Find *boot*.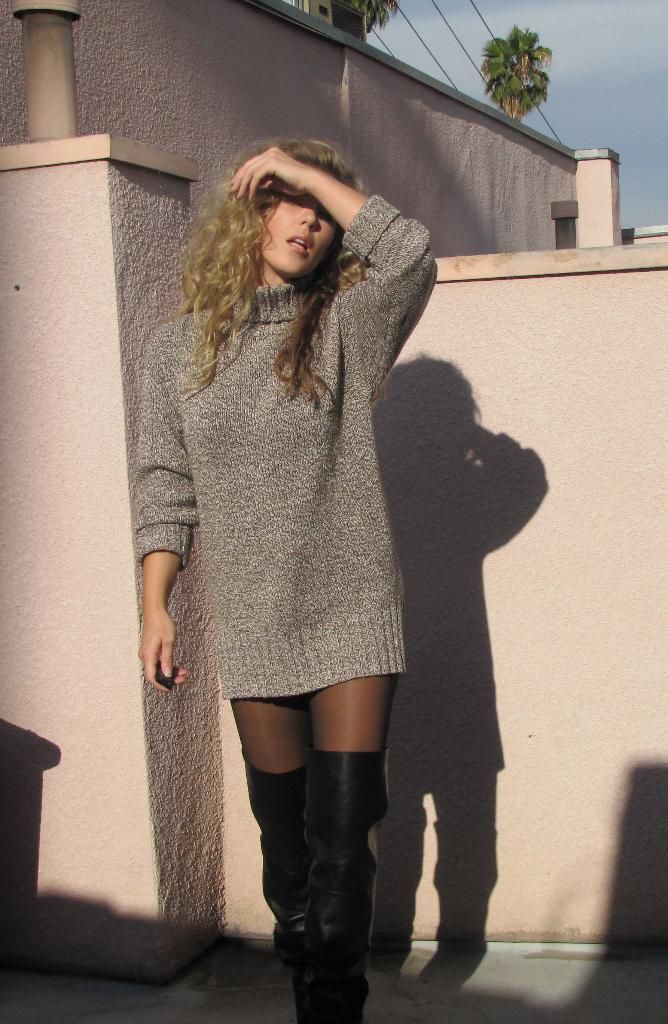
left=302, top=740, right=395, bottom=1020.
